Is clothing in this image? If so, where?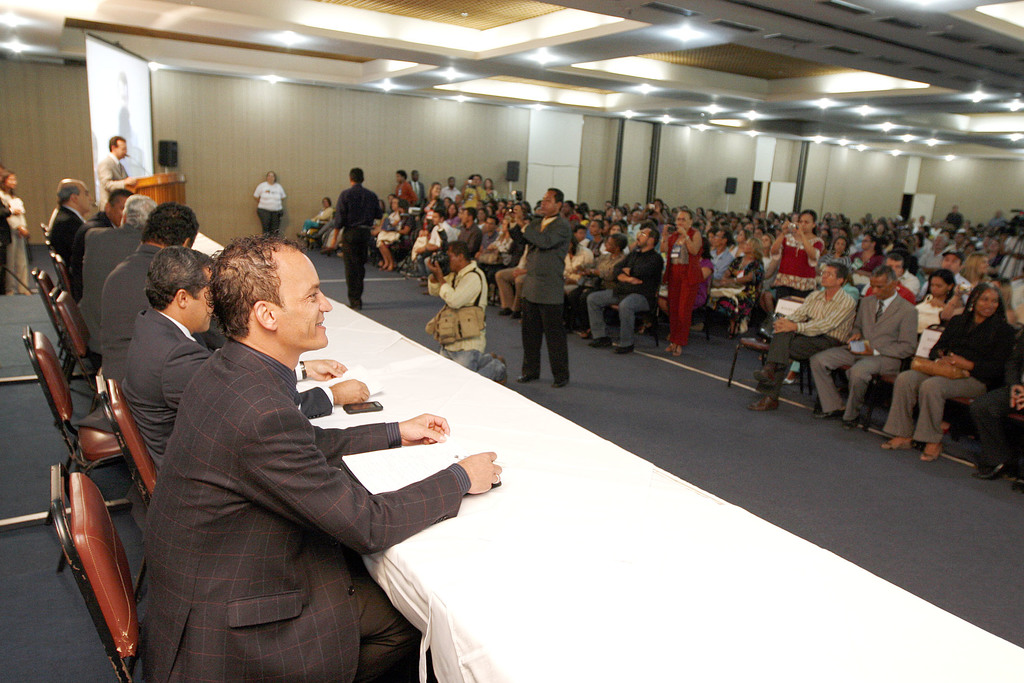
Yes, at bbox=(847, 249, 887, 282).
